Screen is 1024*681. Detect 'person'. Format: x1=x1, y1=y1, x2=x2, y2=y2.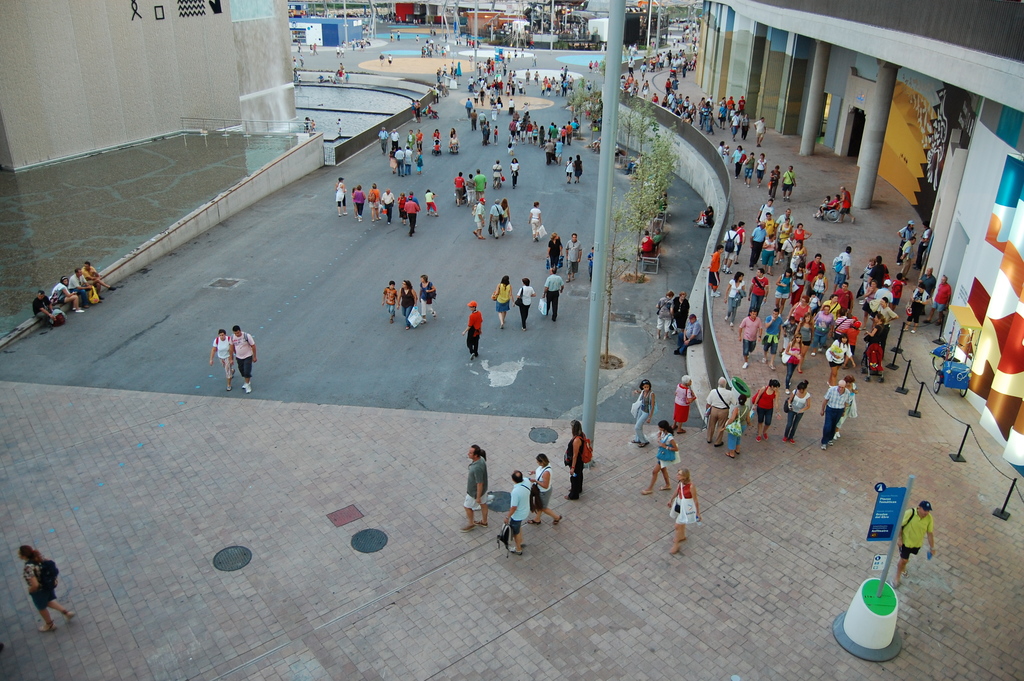
x1=828, y1=293, x2=844, y2=316.
